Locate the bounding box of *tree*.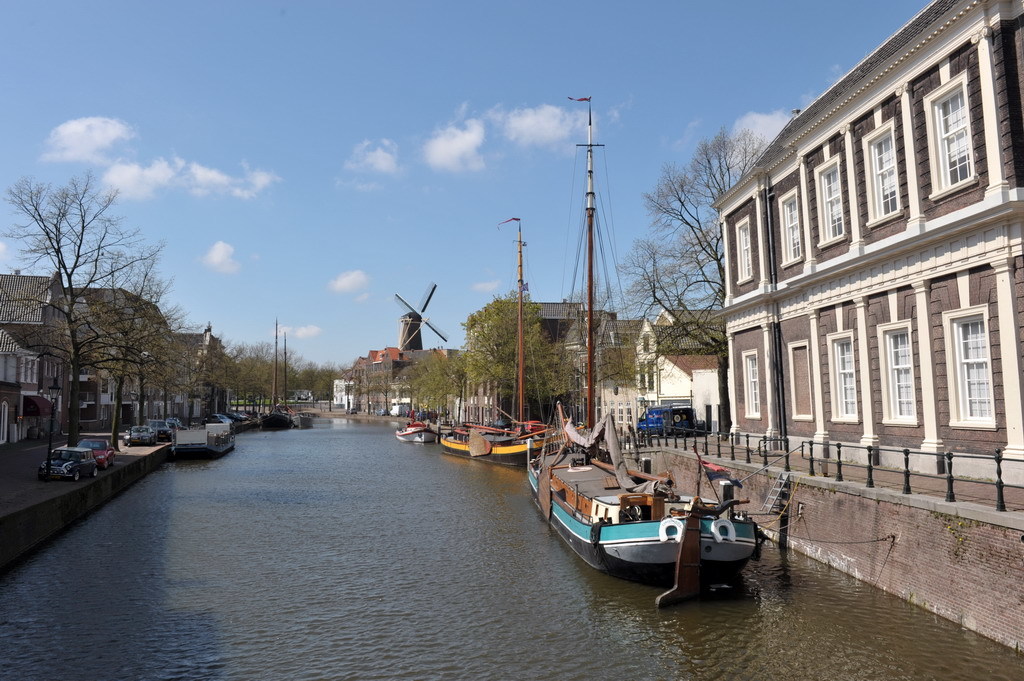
Bounding box: {"x1": 617, "y1": 127, "x2": 777, "y2": 374}.
